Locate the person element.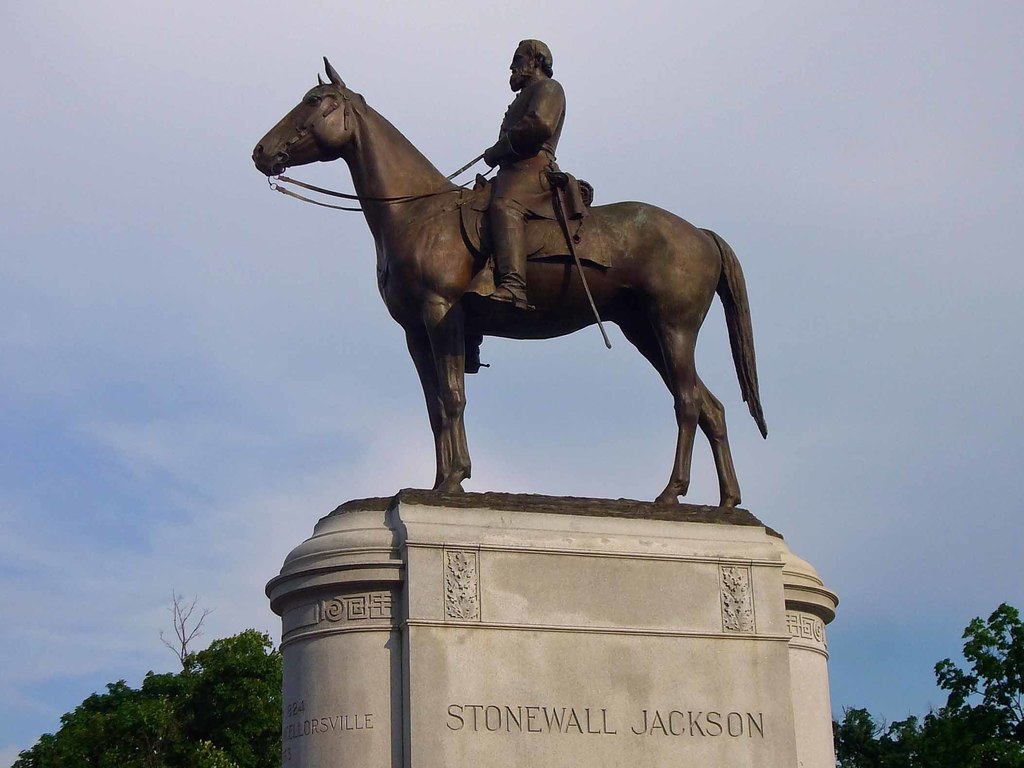
Element bbox: (left=474, top=35, right=576, bottom=320).
